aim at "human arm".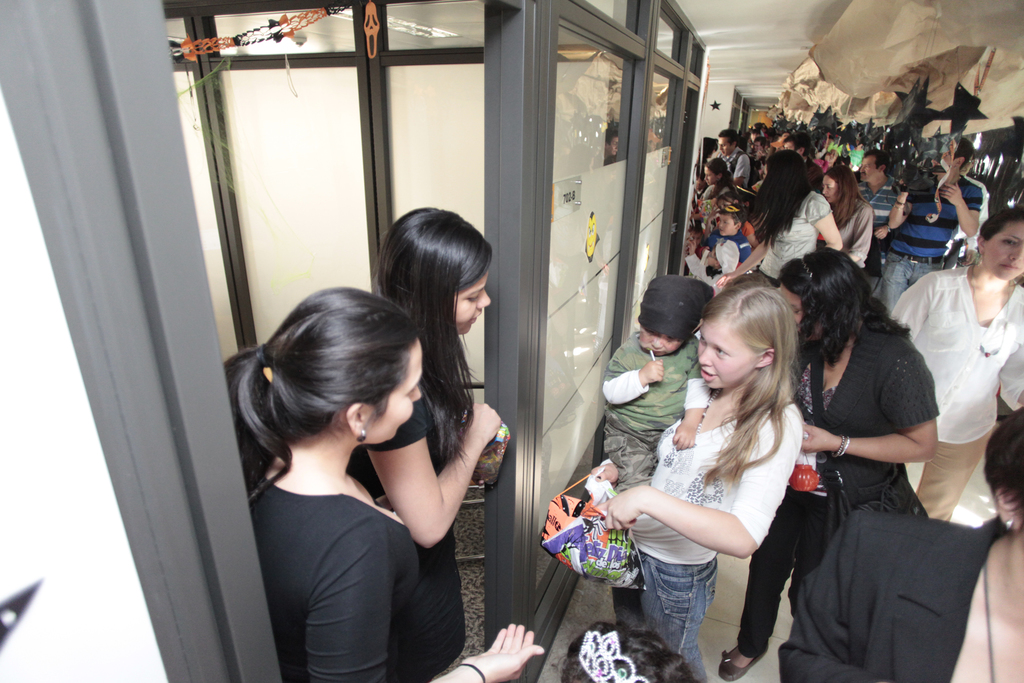
Aimed at bbox=(715, 238, 771, 288).
